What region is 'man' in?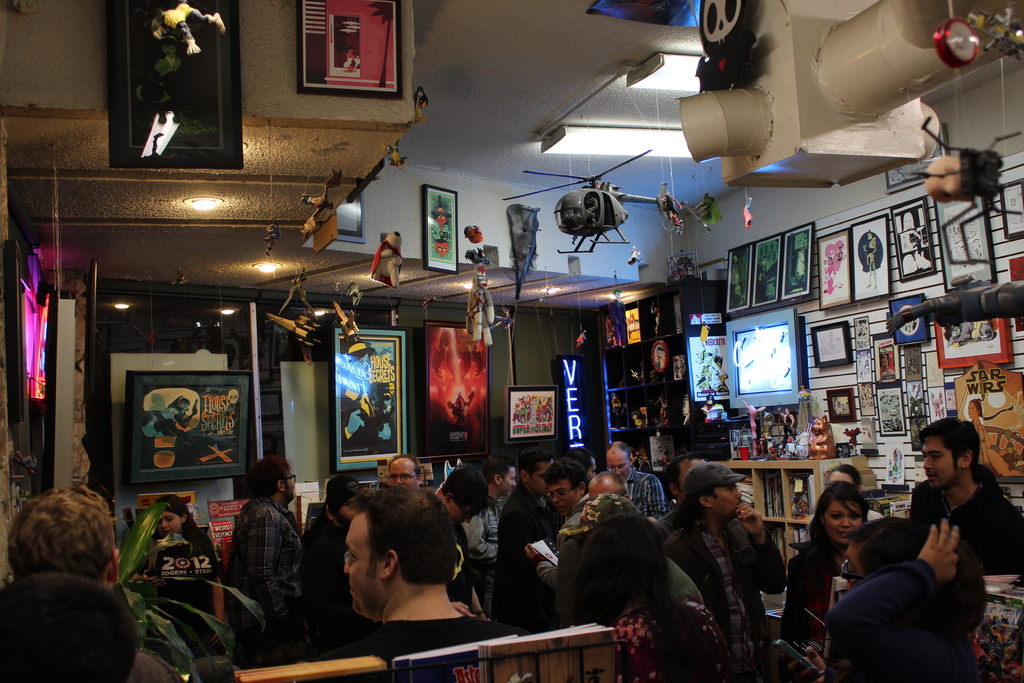
l=463, t=452, r=517, b=564.
